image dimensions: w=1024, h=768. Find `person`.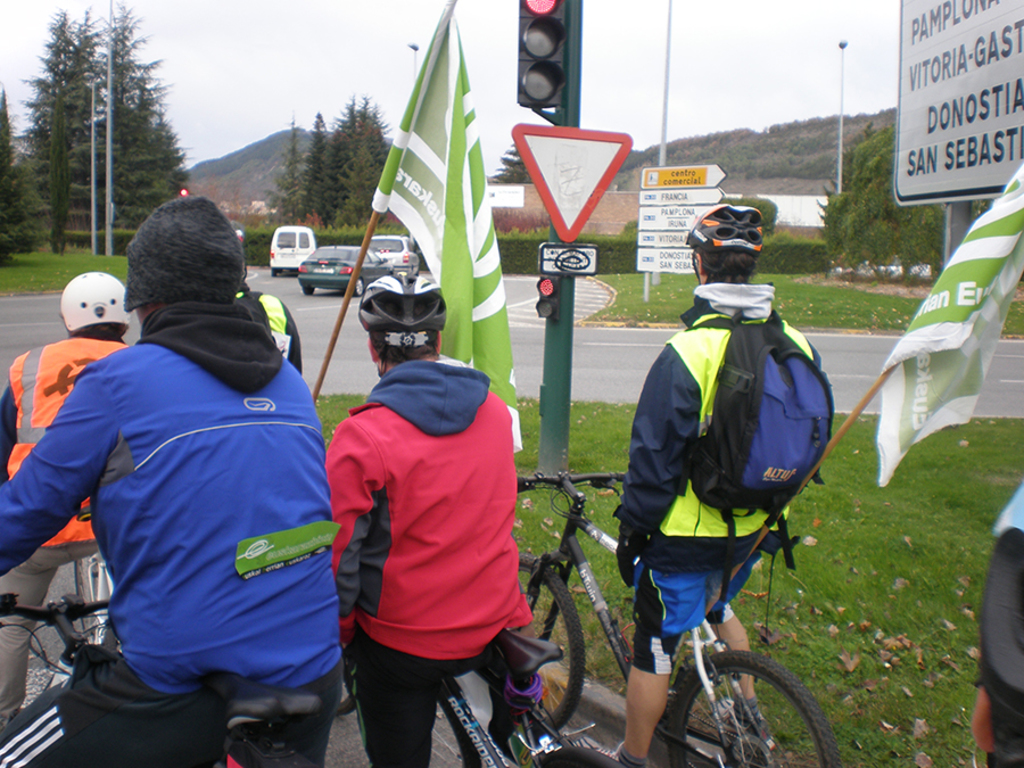
bbox(0, 266, 119, 752).
